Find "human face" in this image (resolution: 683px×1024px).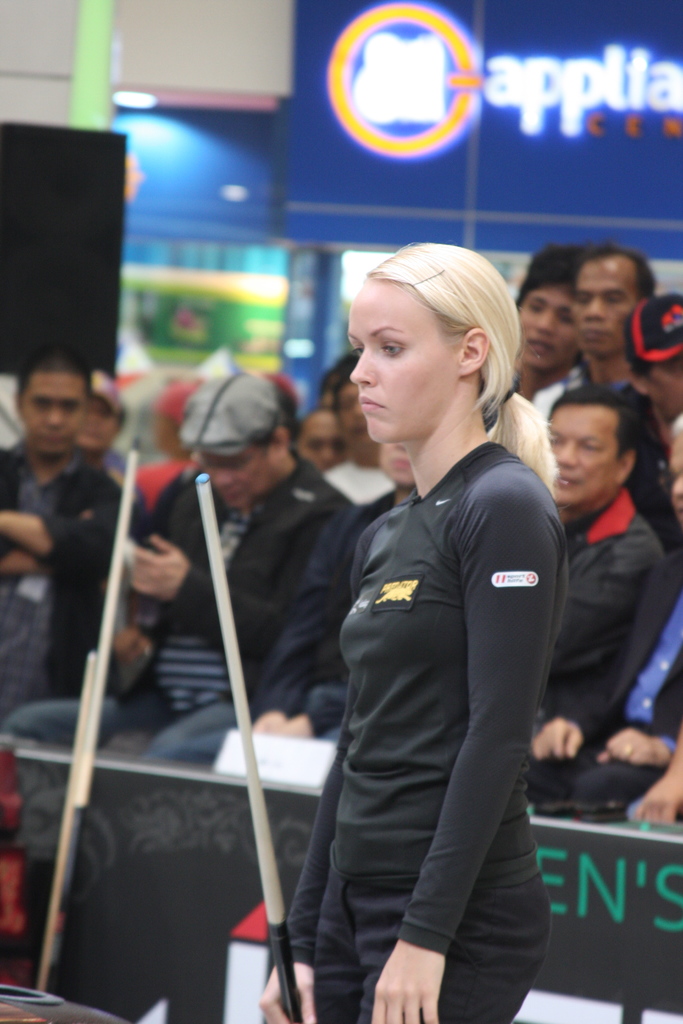
(x1=297, y1=419, x2=337, y2=469).
